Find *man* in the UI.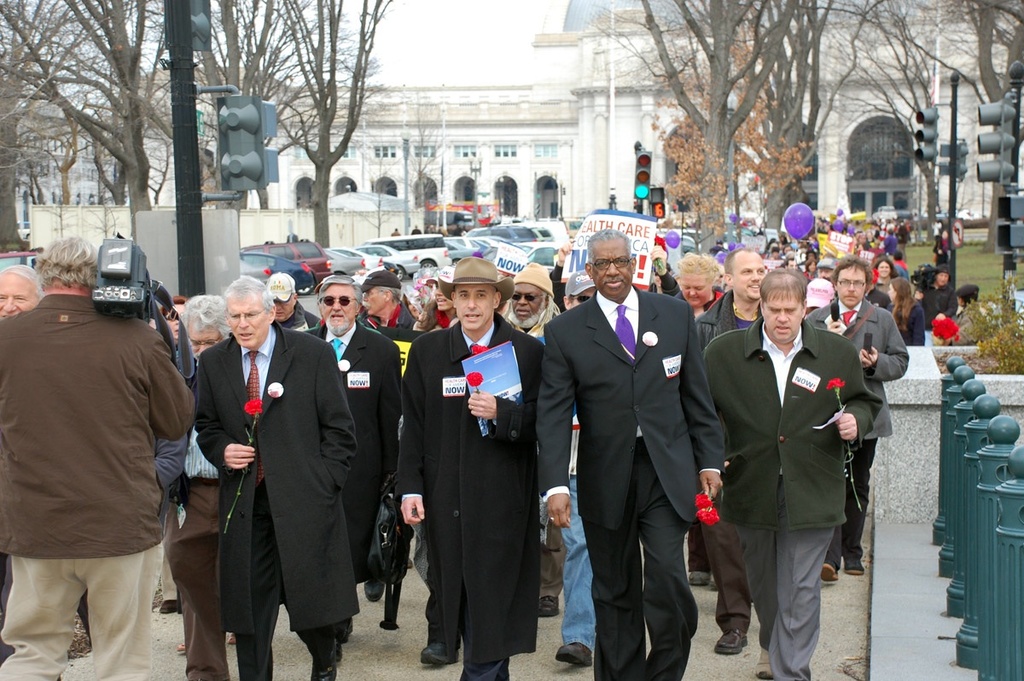
UI element at locate(0, 260, 42, 319).
